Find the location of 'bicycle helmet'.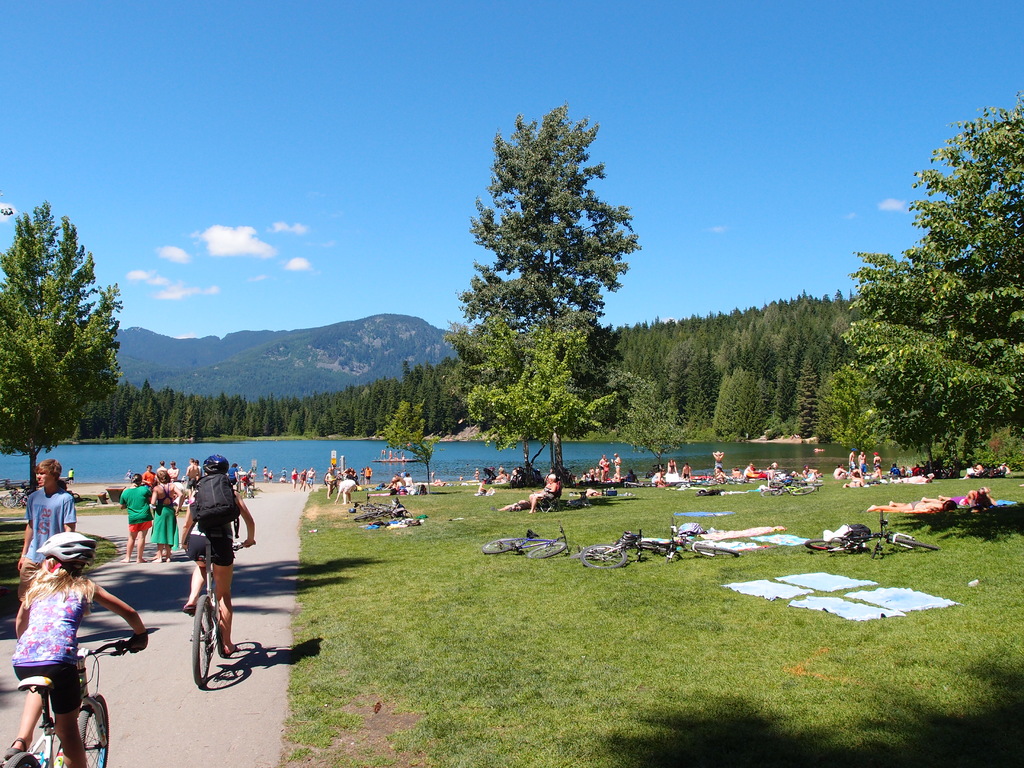
Location: x1=38, y1=536, x2=96, y2=576.
